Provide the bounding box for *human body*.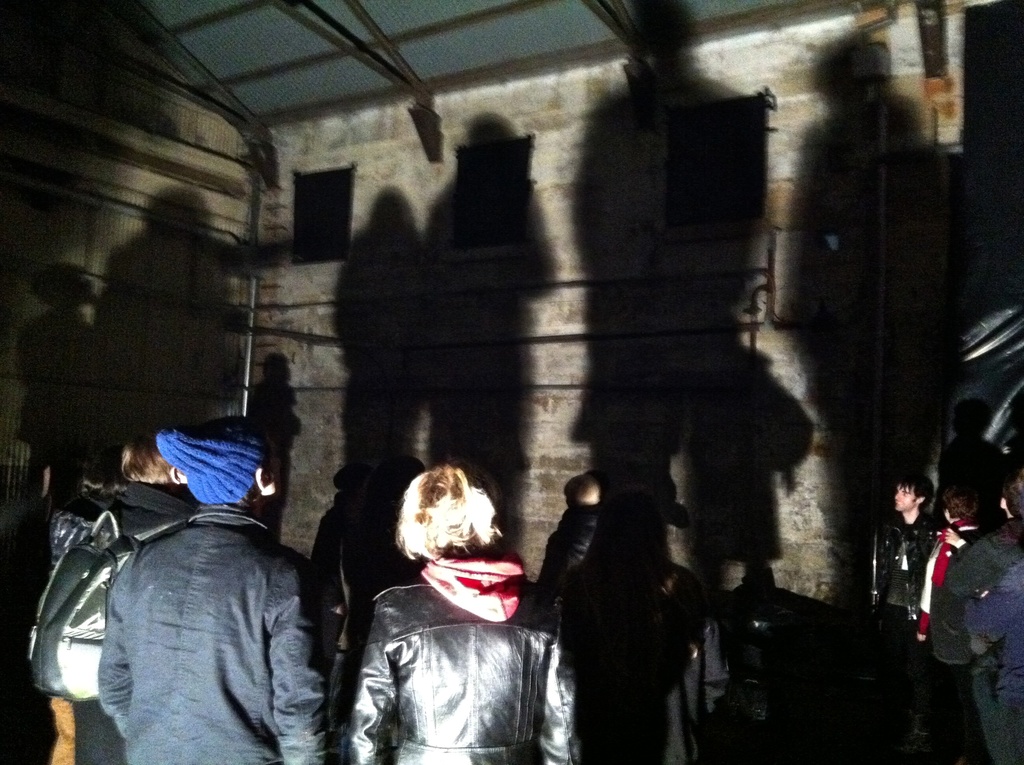
[325,451,555,745].
